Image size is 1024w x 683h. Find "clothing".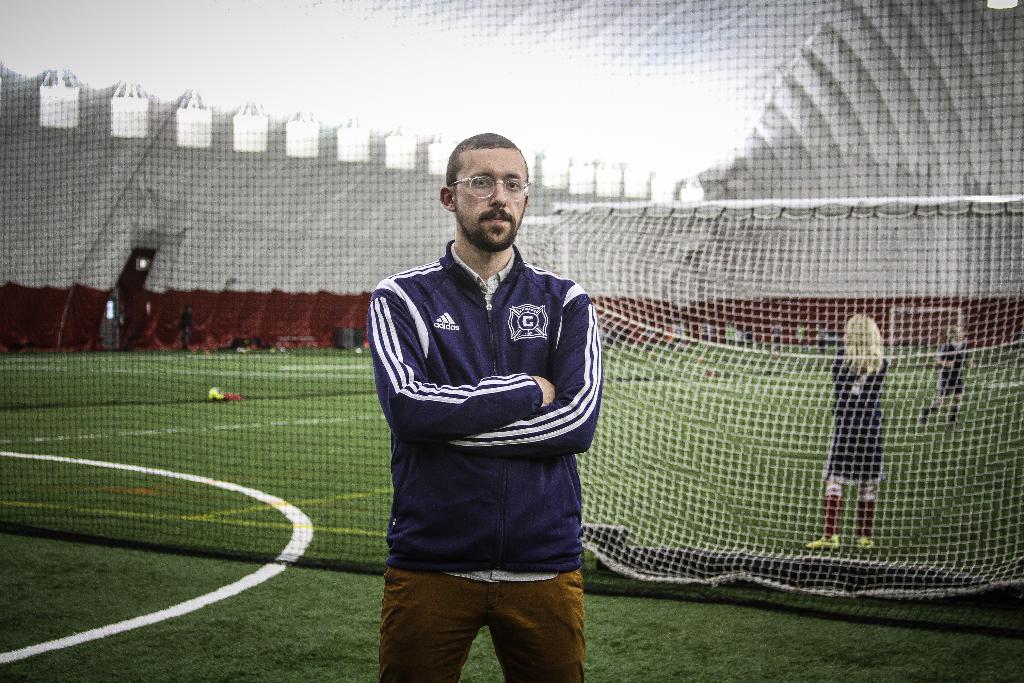
locate(829, 356, 884, 504).
